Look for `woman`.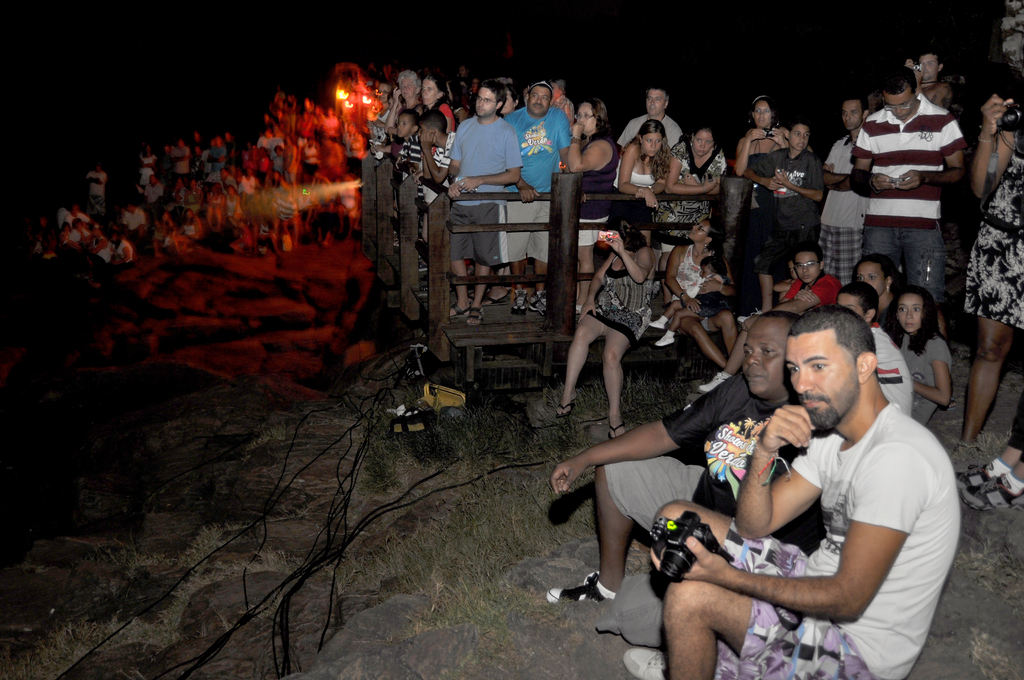
Found: bbox=(555, 213, 659, 439).
